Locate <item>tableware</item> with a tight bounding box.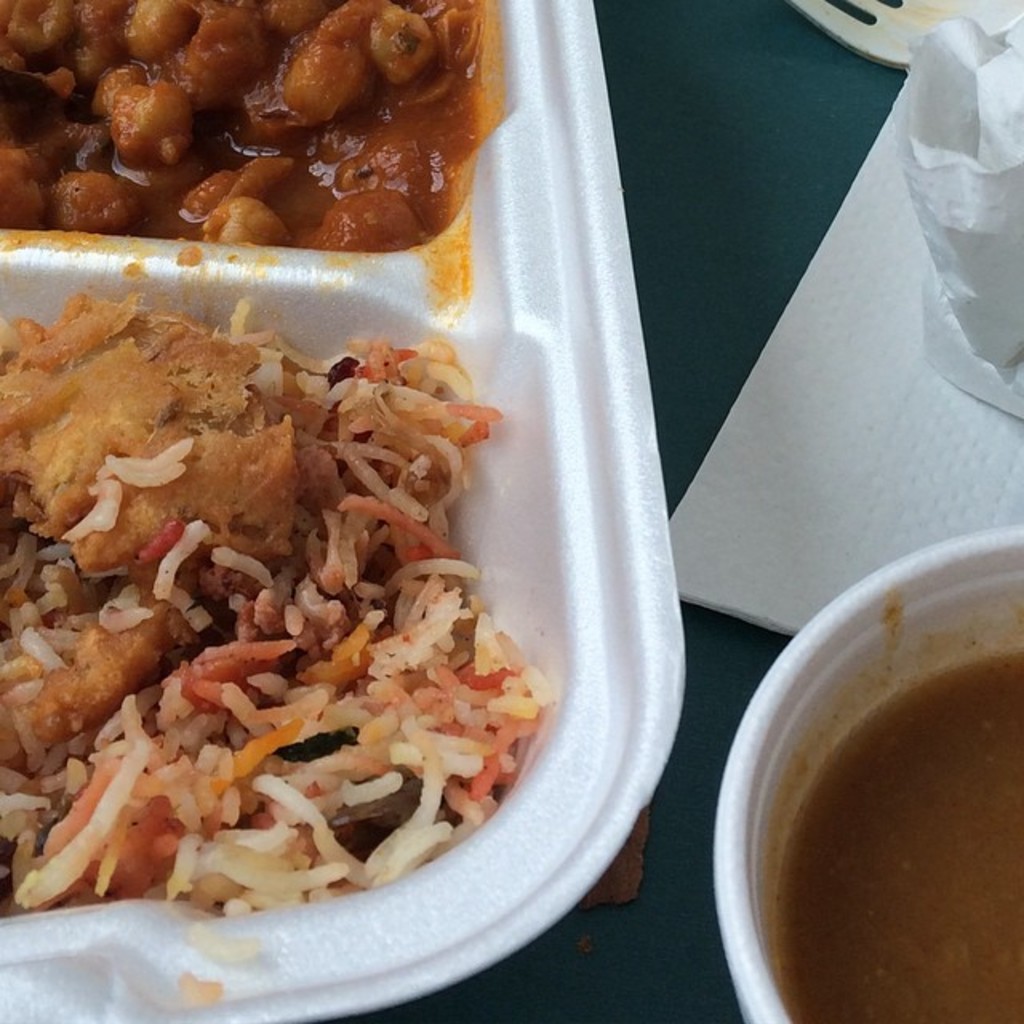
706:522:1022:1022.
